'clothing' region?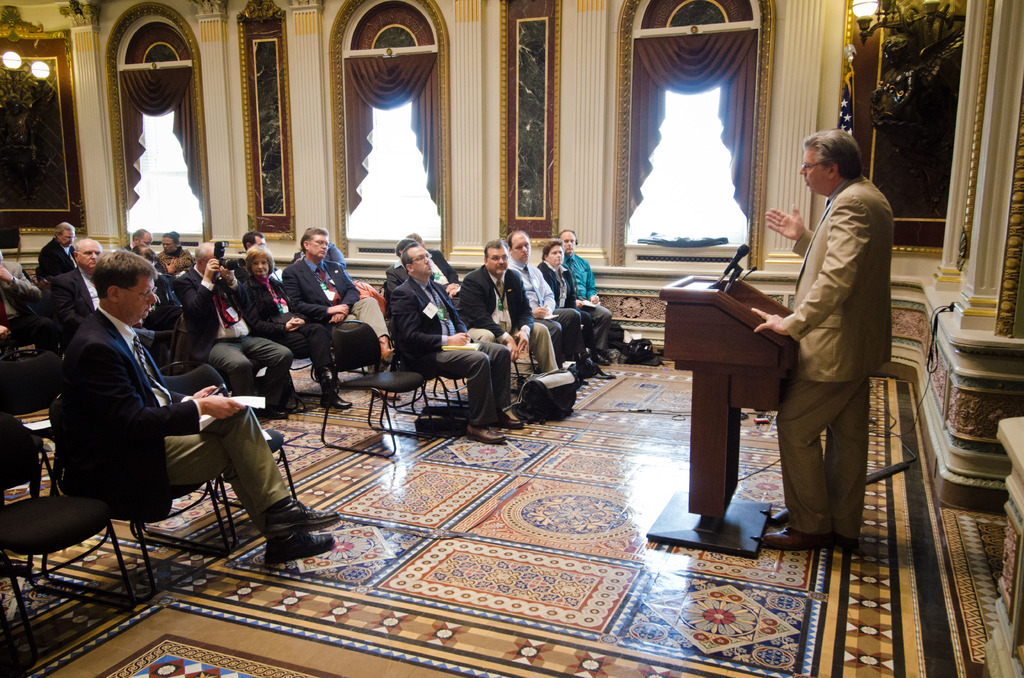
540/254/608/369
